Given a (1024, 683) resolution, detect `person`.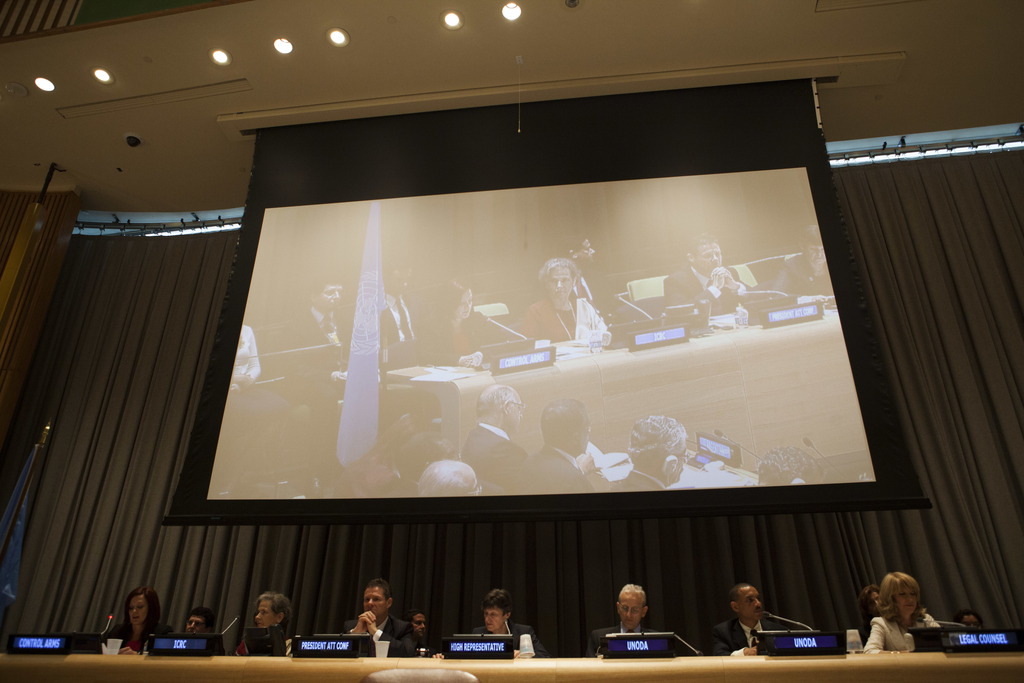
569 580 691 661.
